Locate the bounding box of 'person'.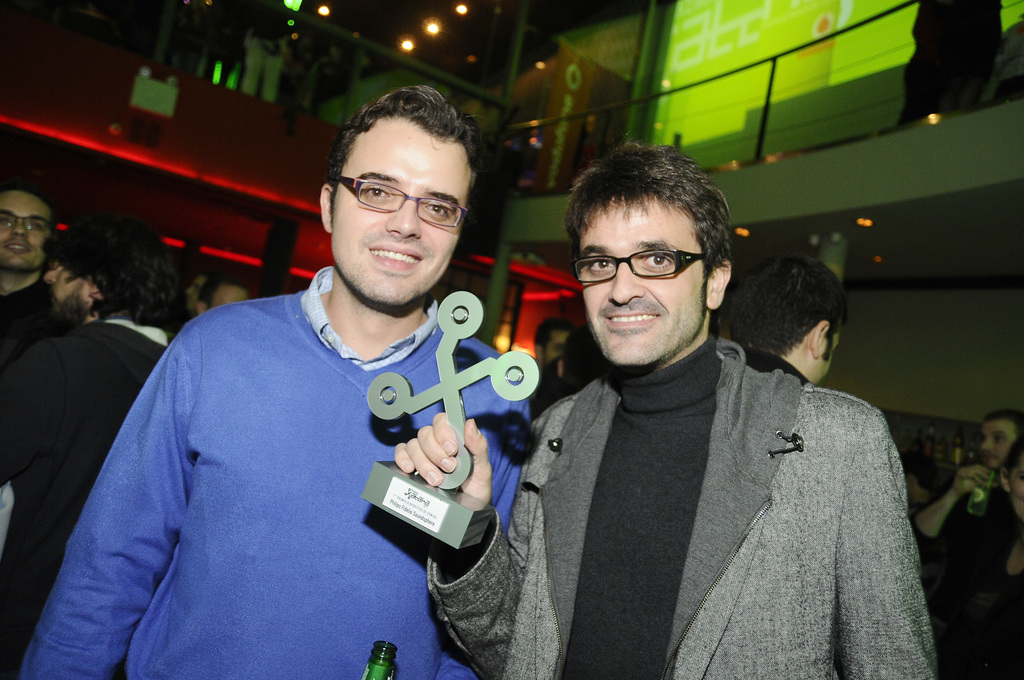
Bounding box: left=22, top=85, right=534, bottom=679.
